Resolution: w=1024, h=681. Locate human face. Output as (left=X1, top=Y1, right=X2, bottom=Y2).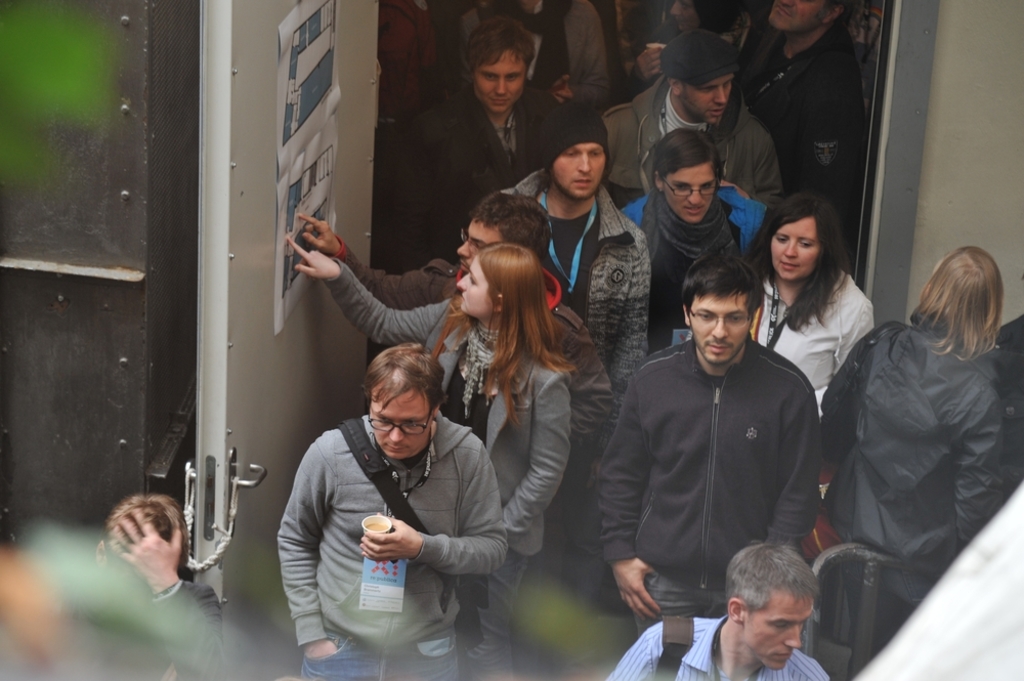
(left=551, top=144, right=604, bottom=202).
